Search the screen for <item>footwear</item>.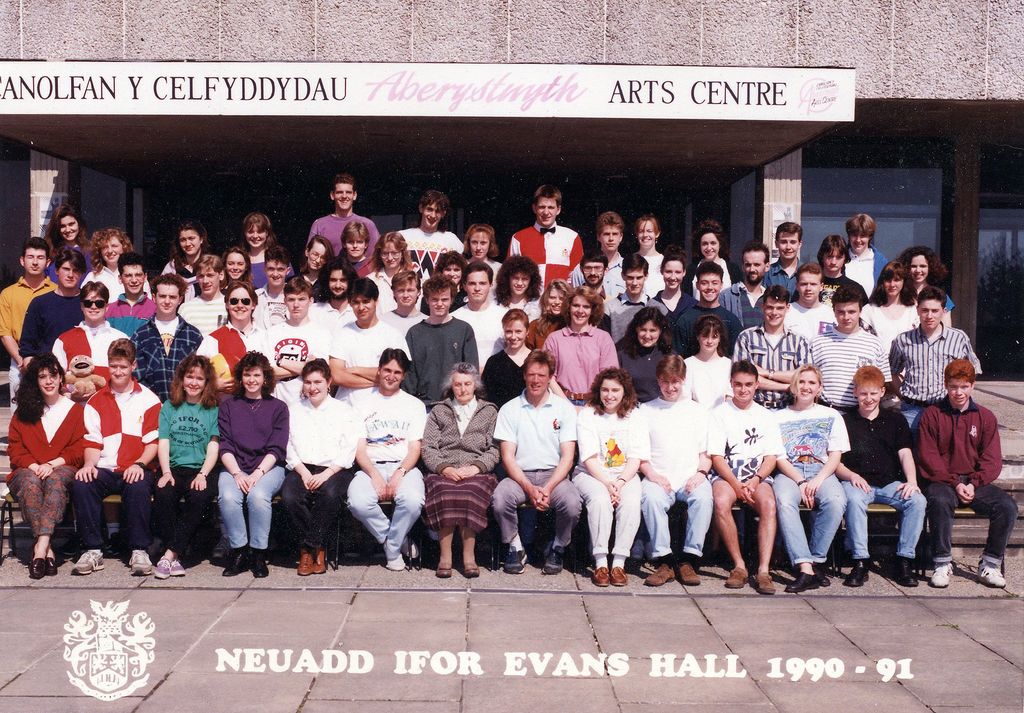
Found at 596, 566, 612, 594.
